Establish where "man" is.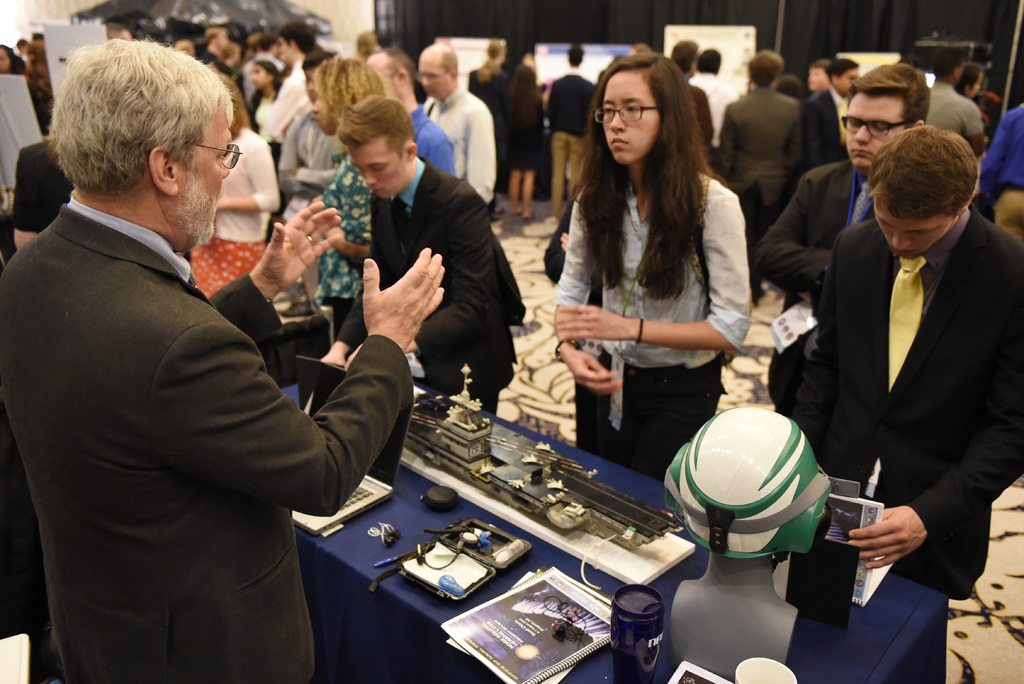
Established at bbox(748, 60, 934, 412).
